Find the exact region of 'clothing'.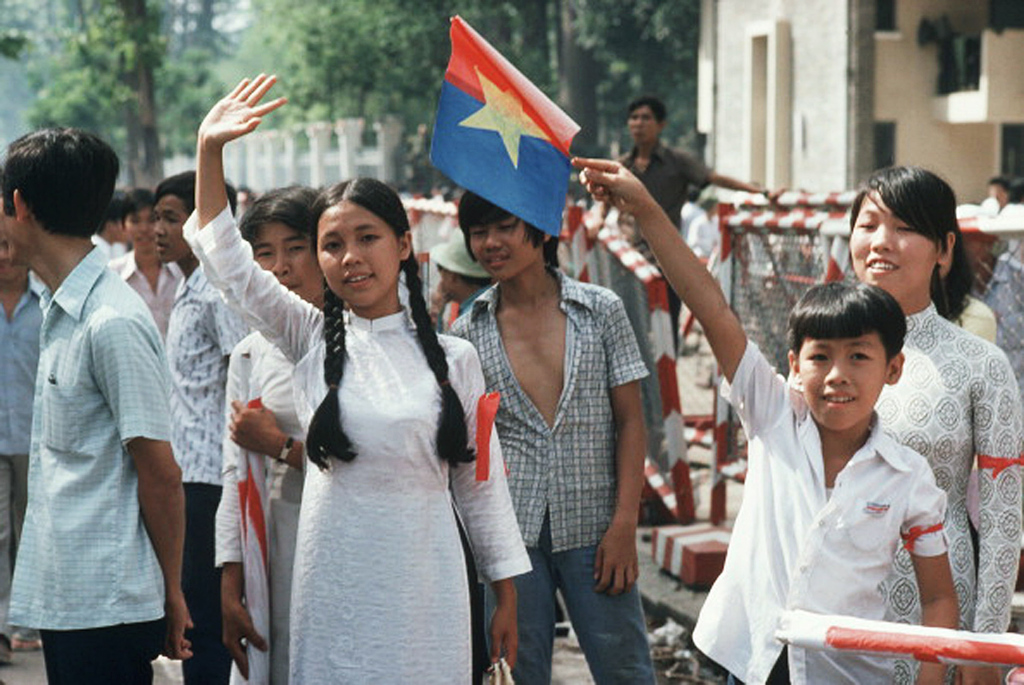
Exact region: detection(607, 140, 705, 368).
